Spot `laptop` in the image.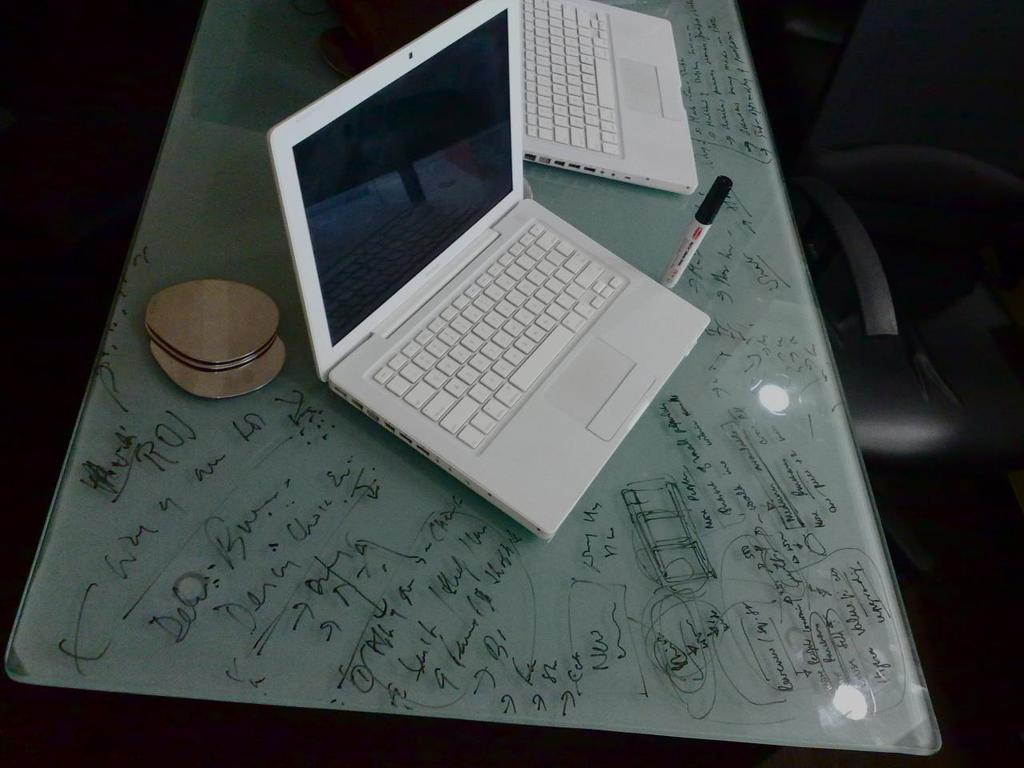
`laptop` found at (left=519, top=0, right=698, bottom=195).
